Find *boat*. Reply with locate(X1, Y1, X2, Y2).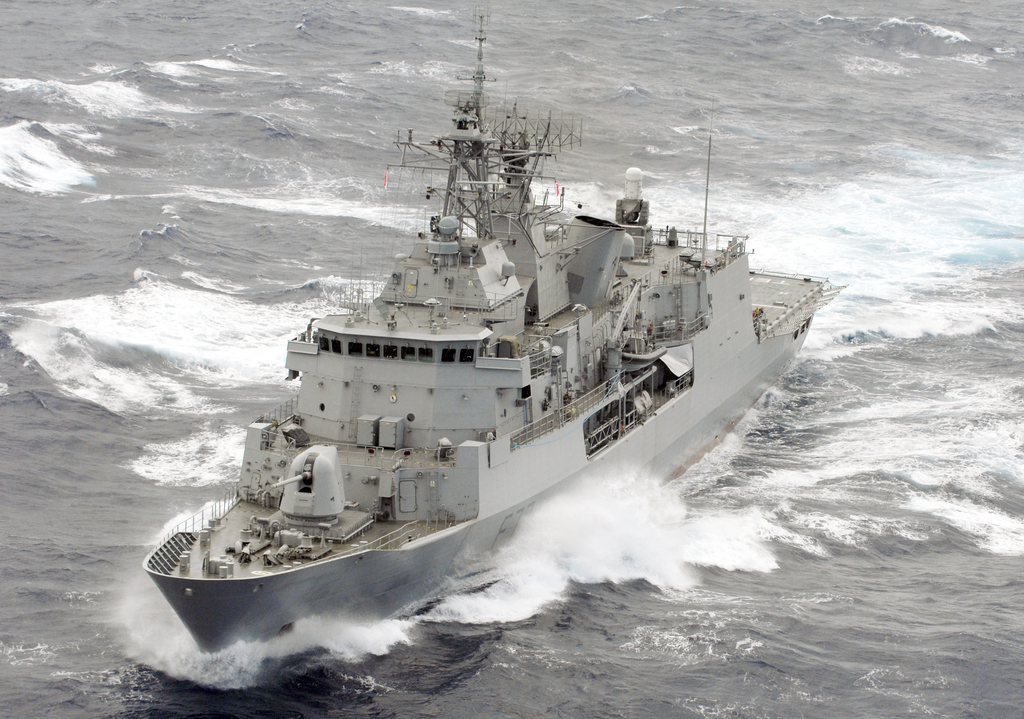
locate(140, 40, 831, 645).
